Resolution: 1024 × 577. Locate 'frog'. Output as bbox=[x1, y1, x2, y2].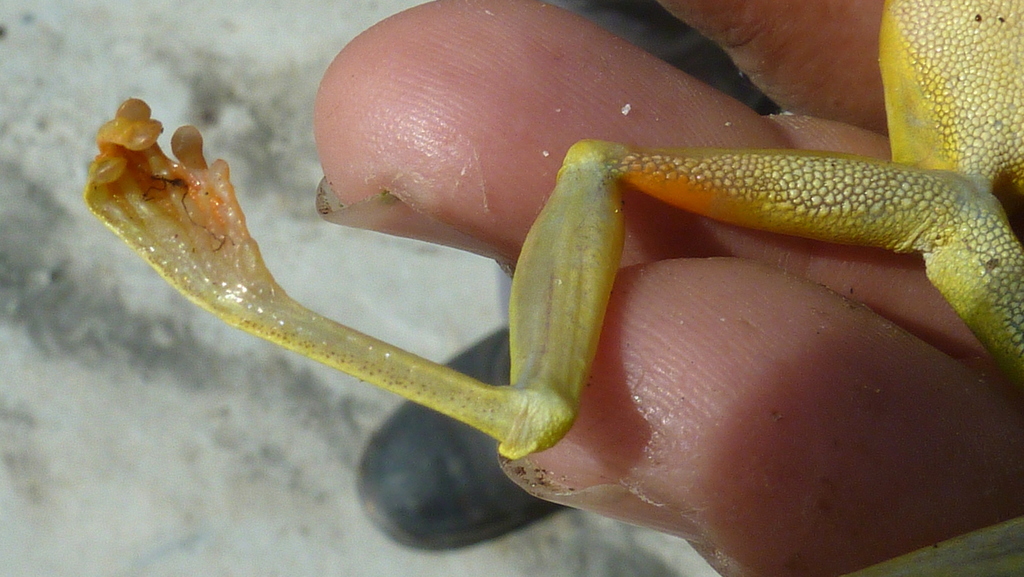
bbox=[83, 0, 1023, 459].
